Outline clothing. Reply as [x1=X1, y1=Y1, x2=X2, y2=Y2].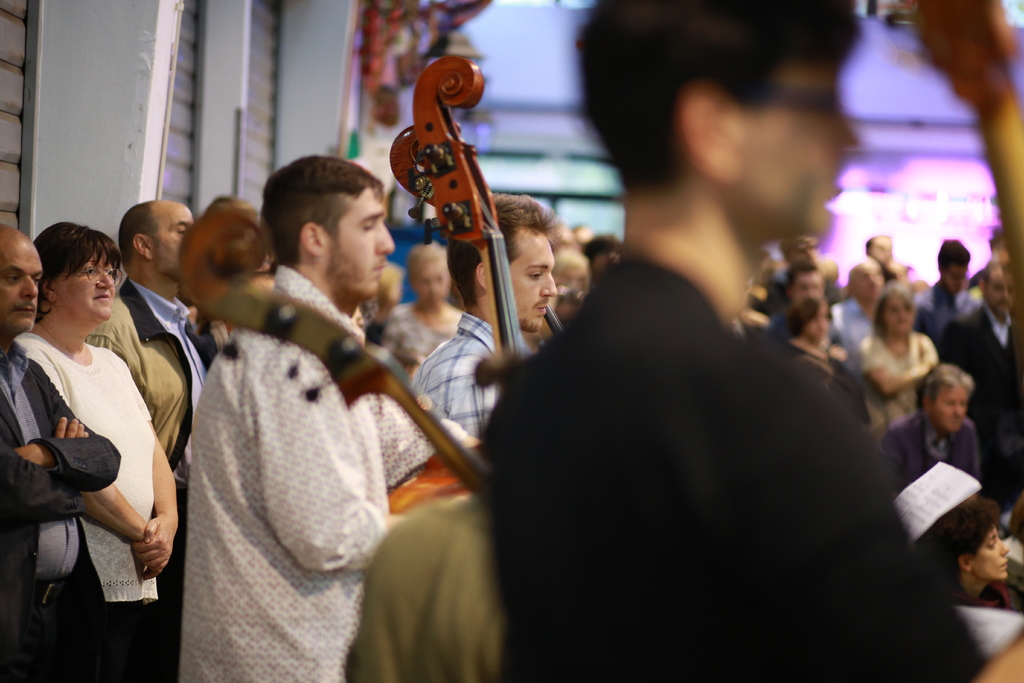
[x1=820, y1=296, x2=886, y2=355].
